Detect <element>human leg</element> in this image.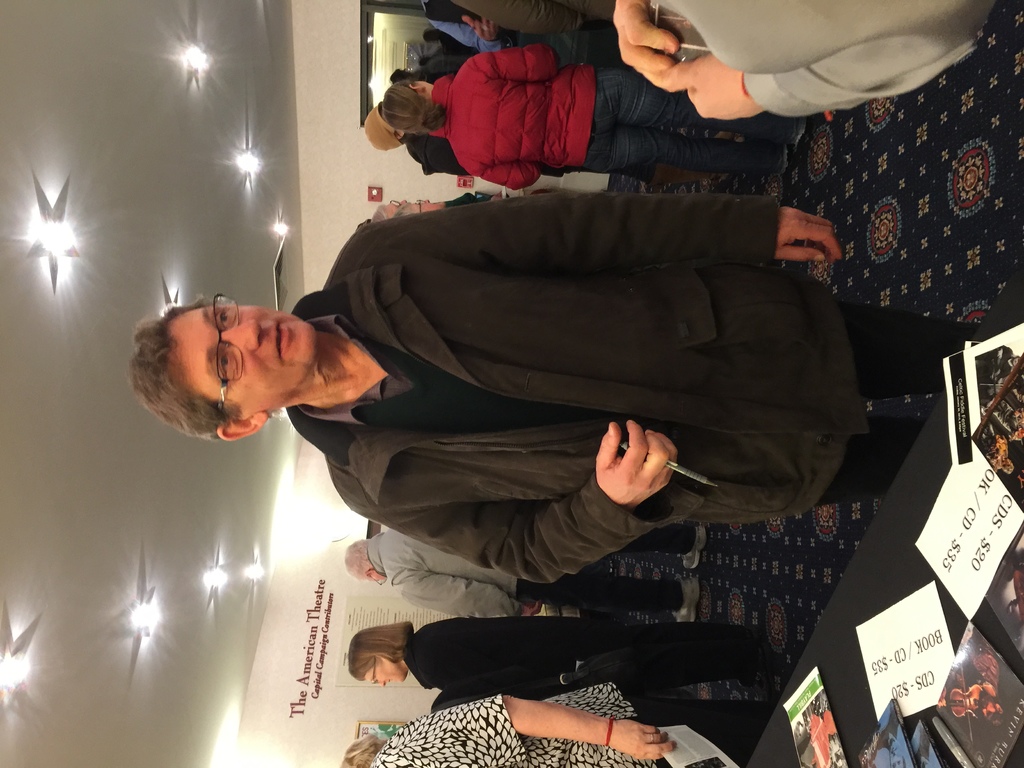
Detection: detection(514, 582, 699, 620).
